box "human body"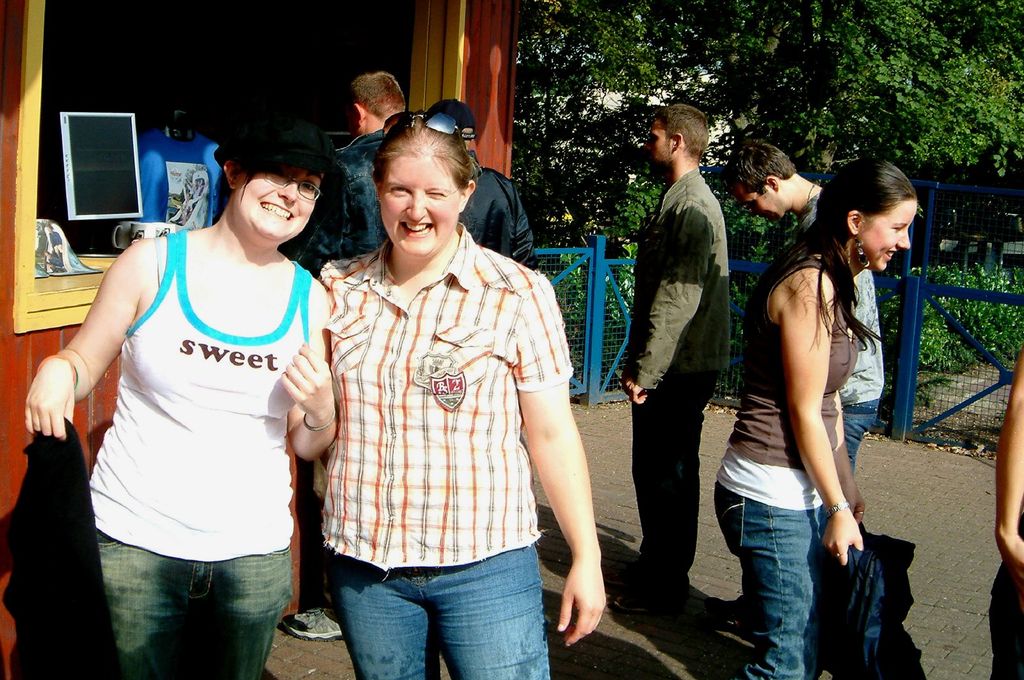
box=[724, 143, 888, 679]
